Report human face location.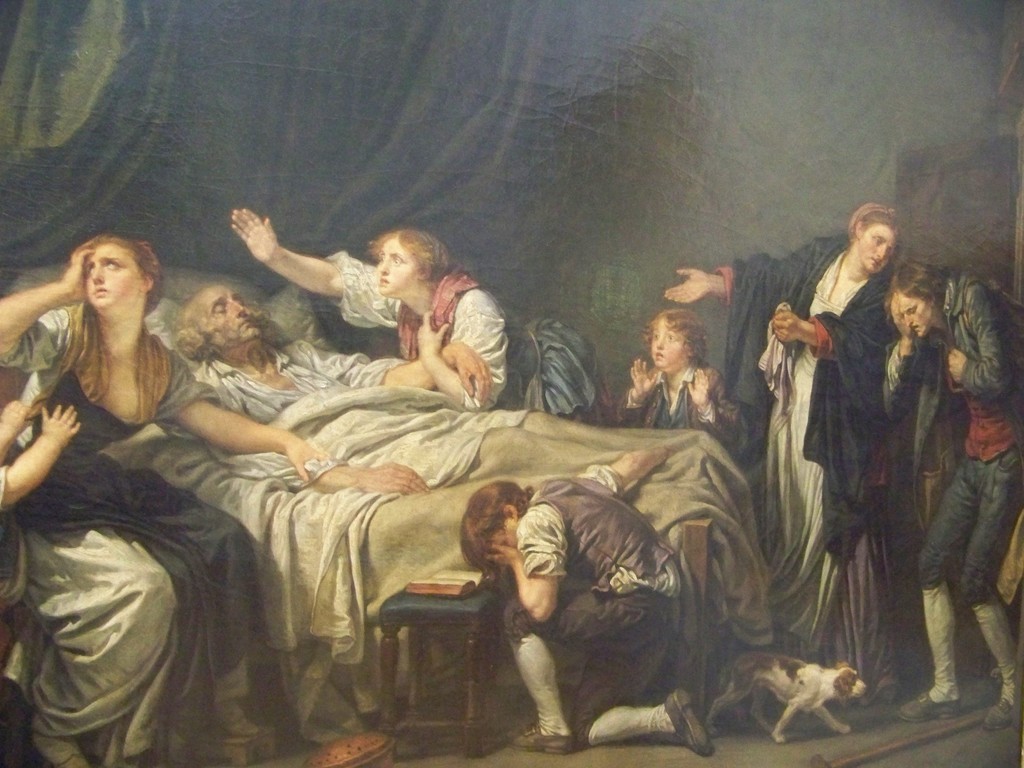
Report: <region>646, 325, 694, 378</region>.
